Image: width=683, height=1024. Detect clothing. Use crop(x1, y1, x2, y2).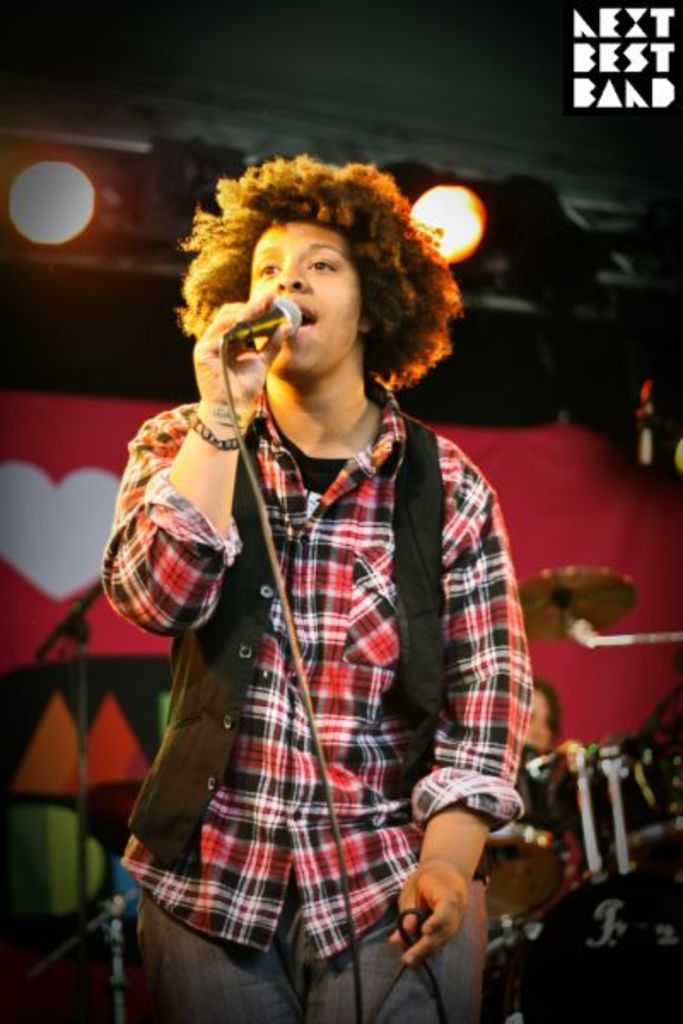
crop(116, 302, 495, 980).
